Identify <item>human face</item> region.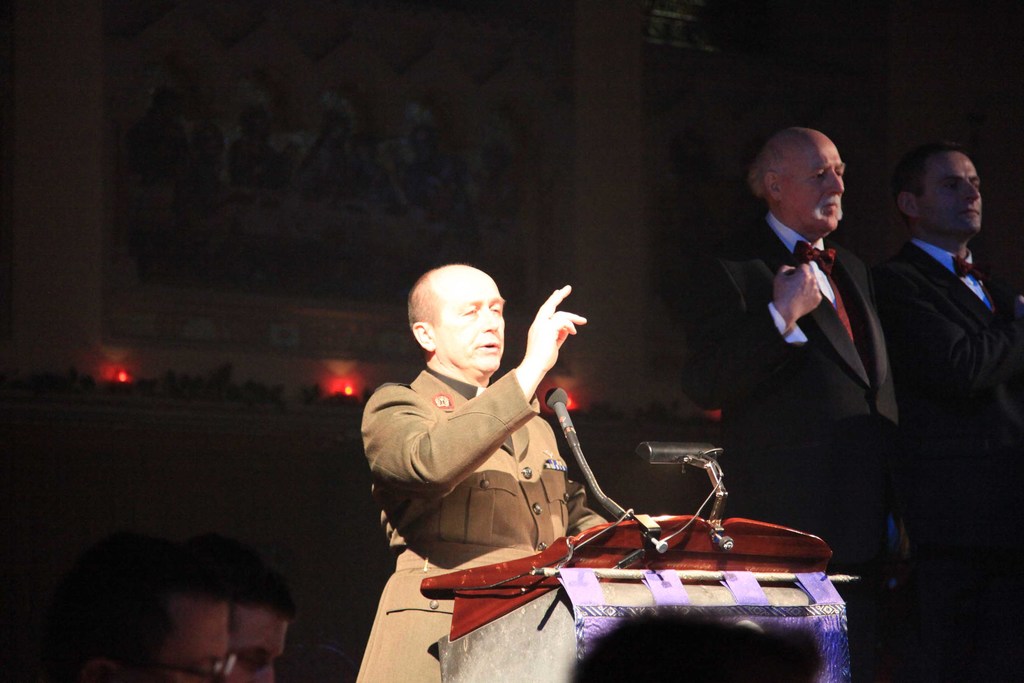
Region: [x1=780, y1=143, x2=845, y2=229].
